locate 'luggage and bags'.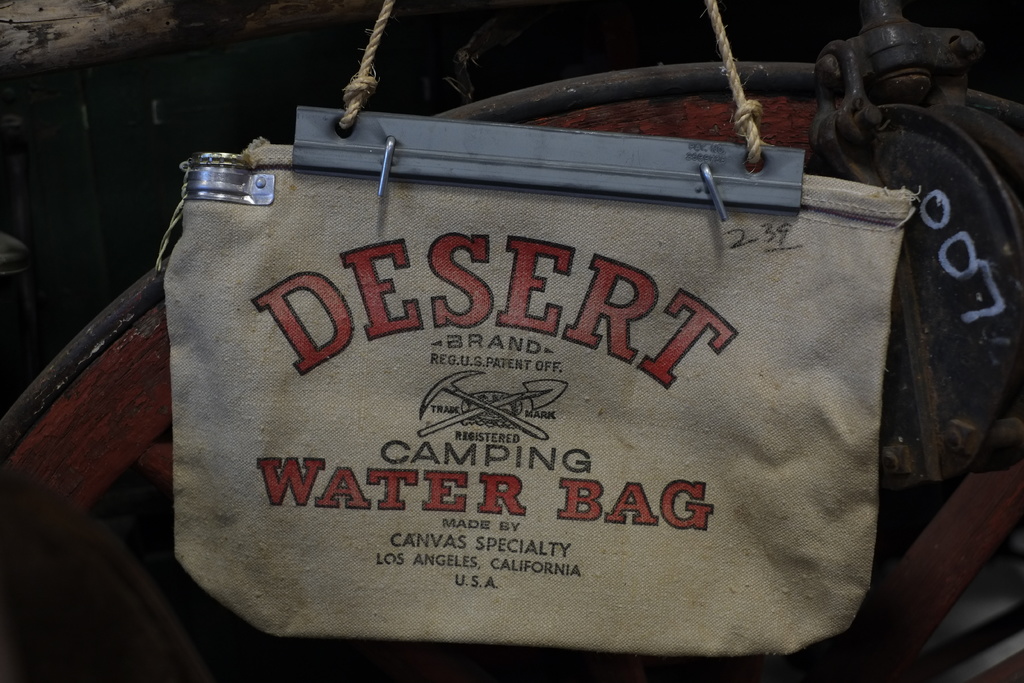
Bounding box: bbox(159, 0, 920, 655).
